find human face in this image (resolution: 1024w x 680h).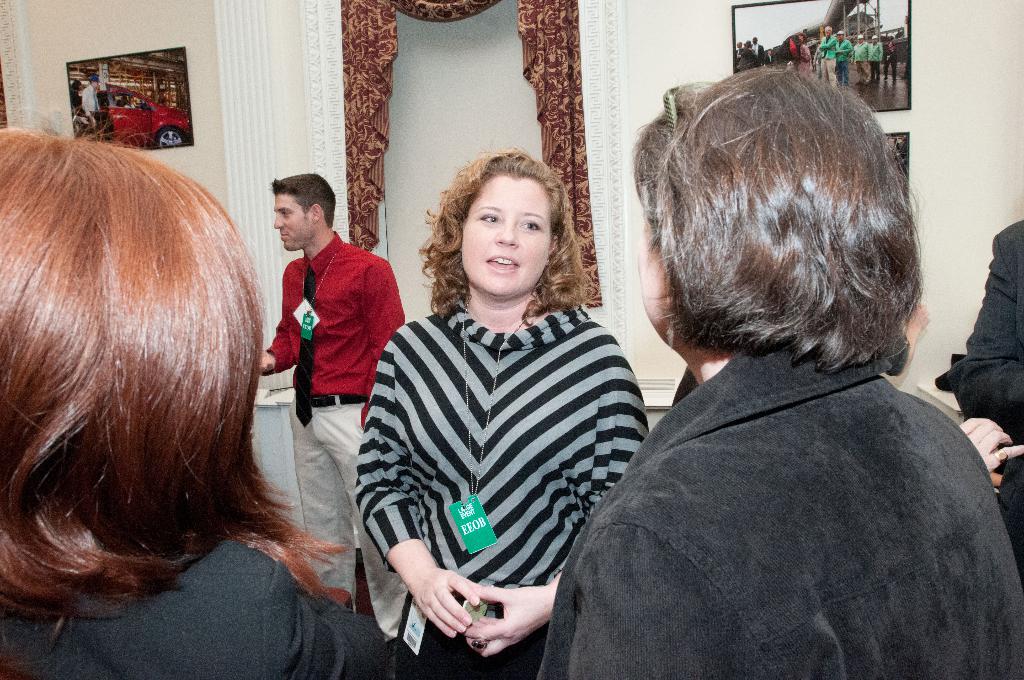
bbox=(872, 35, 879, 44).
